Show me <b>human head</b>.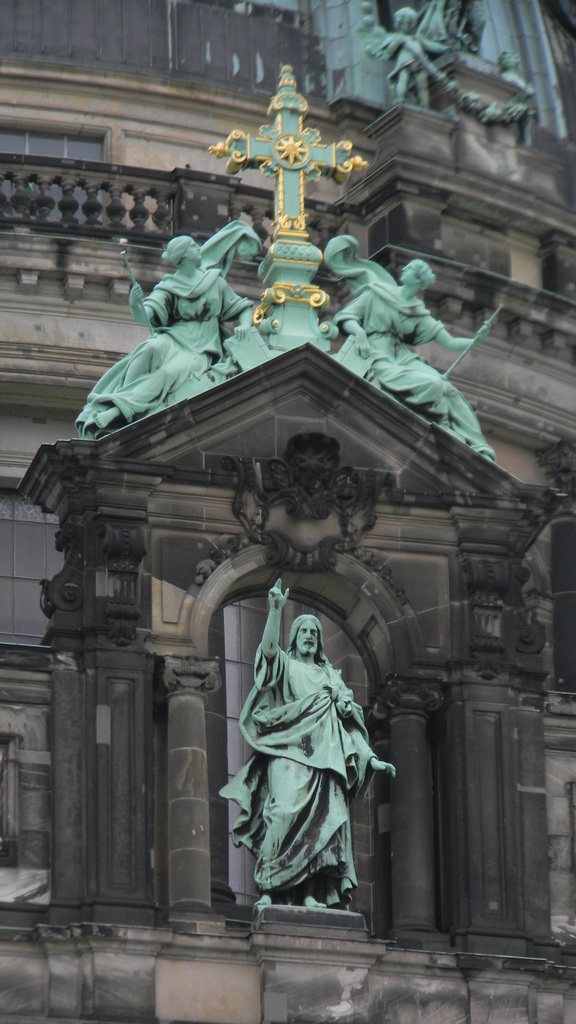
<b>human head</b> is here: {"x1": 391, "y1": 8, "x2": 416, "y2": 33}.
